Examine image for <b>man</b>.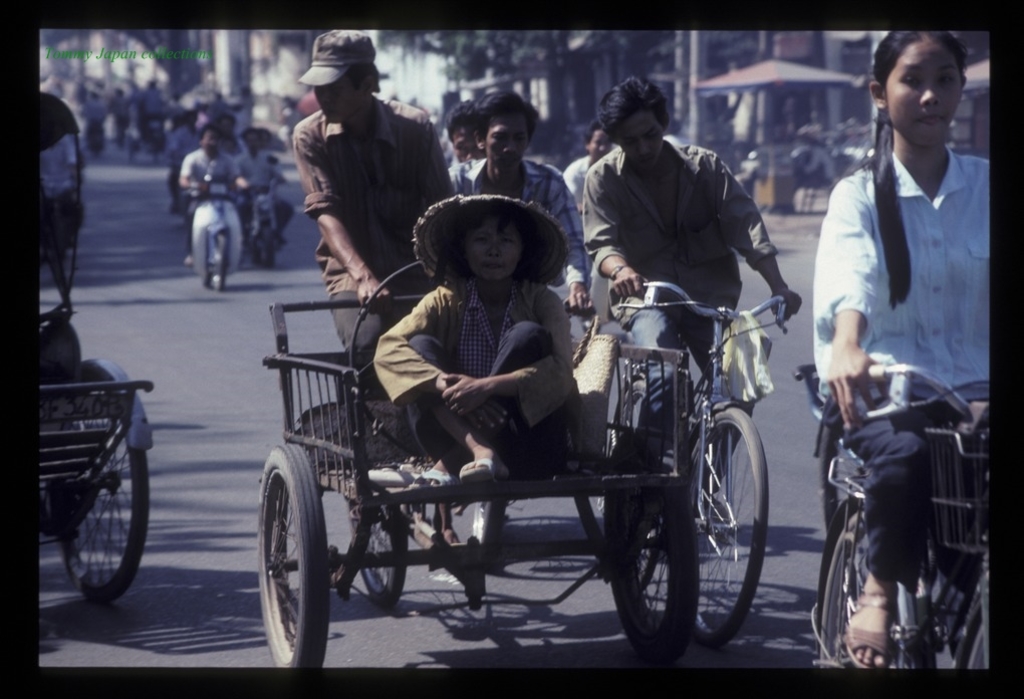
Examination result: detection(177, 122, 245, 265).
